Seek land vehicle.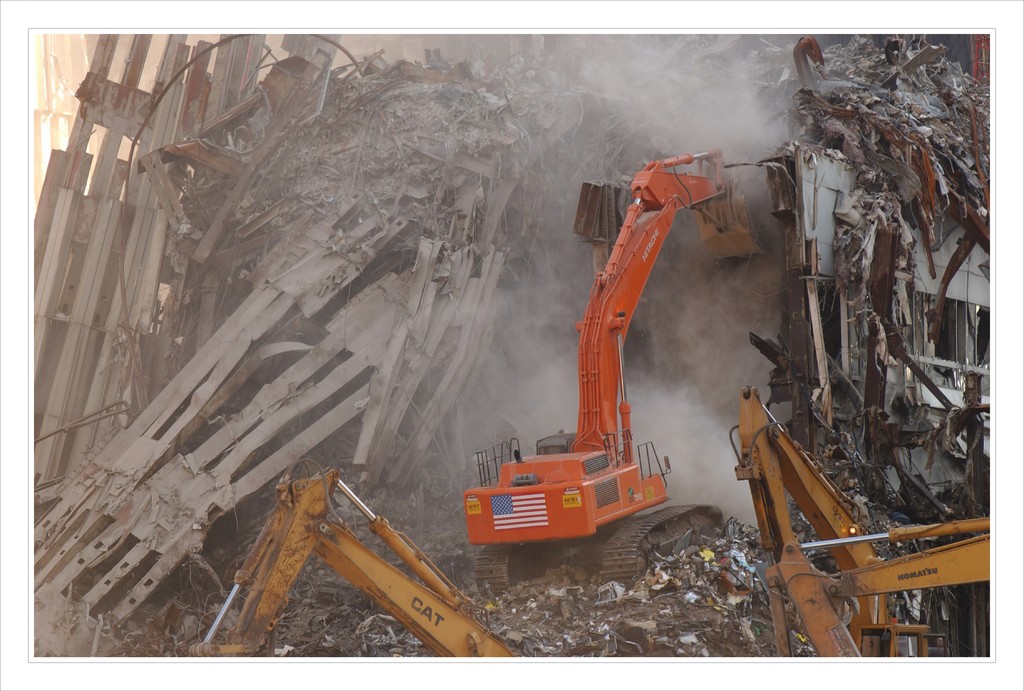
box=[468, 143, 762, 592].
